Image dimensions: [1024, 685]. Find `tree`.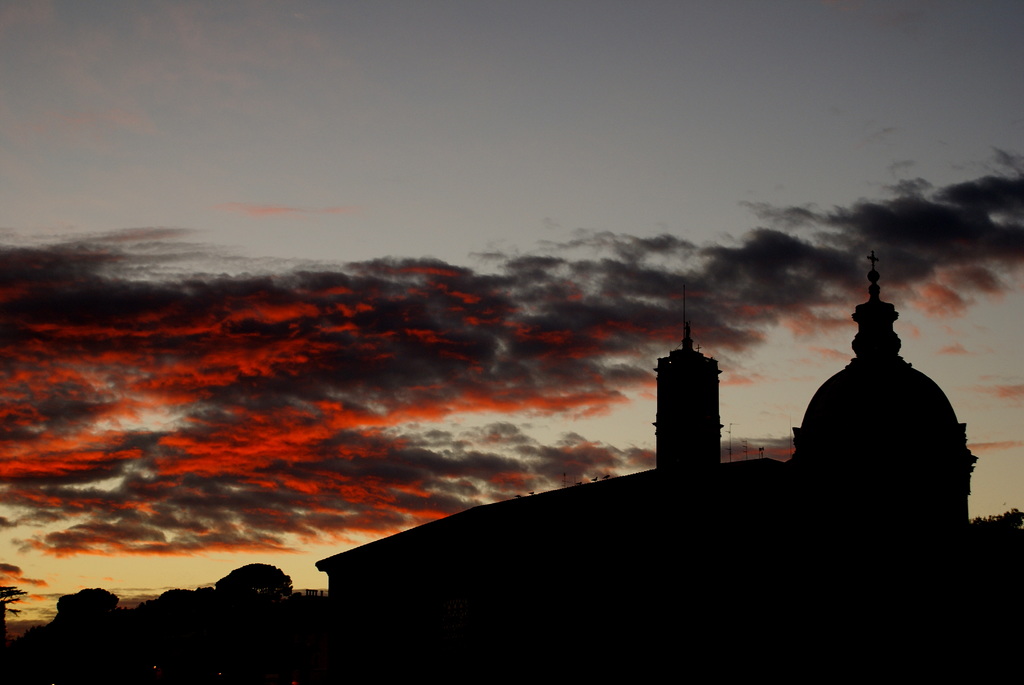
l=56, t=588, r=116, b=616.
